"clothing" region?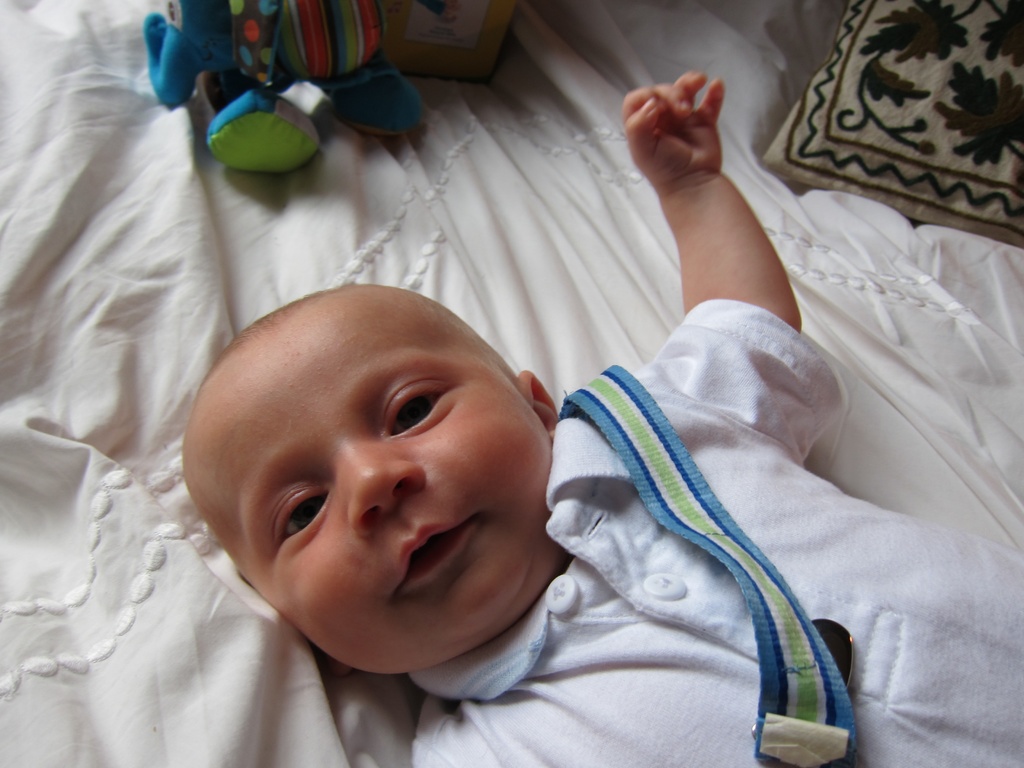
508, 237, 911, 759
